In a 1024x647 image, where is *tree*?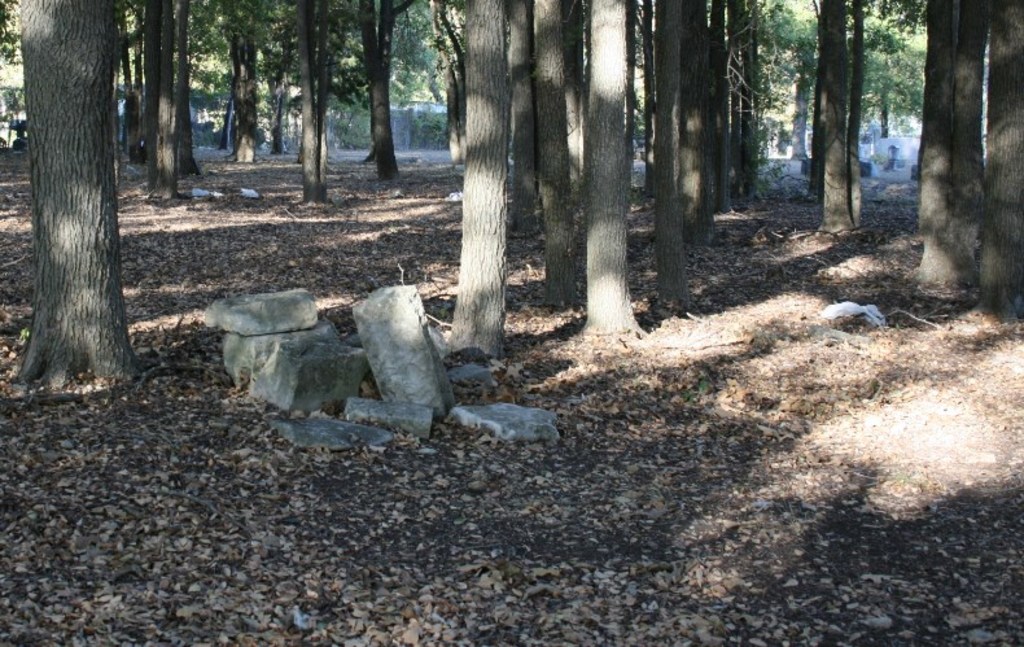
[218, 0, 272, 170].
